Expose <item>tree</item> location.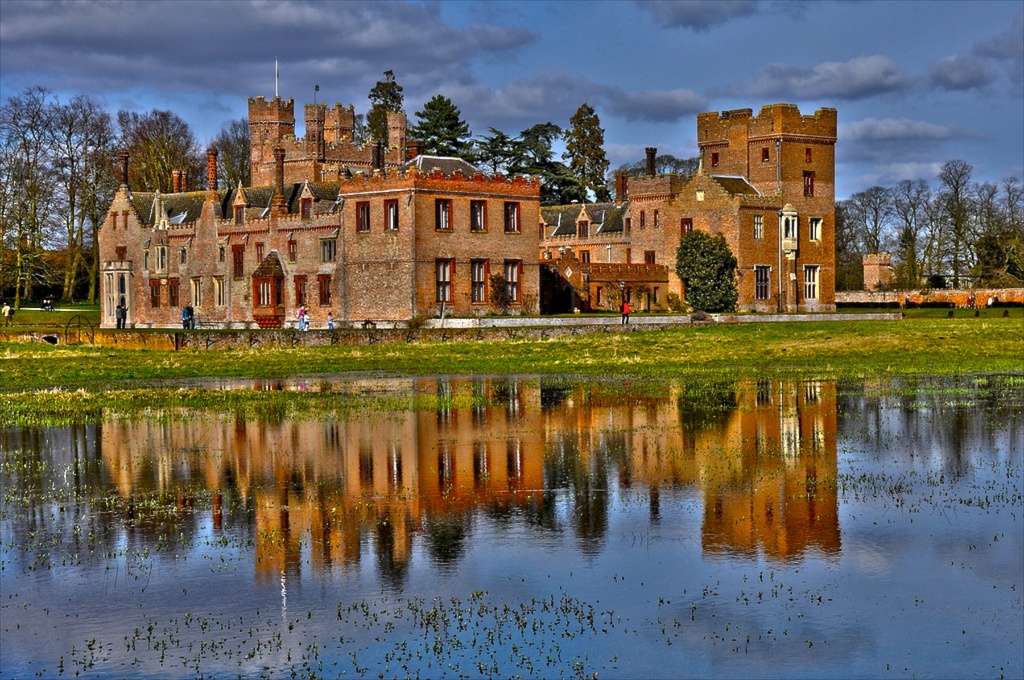
Exposed at [left=481, top=119, right=514, bottom=178].
